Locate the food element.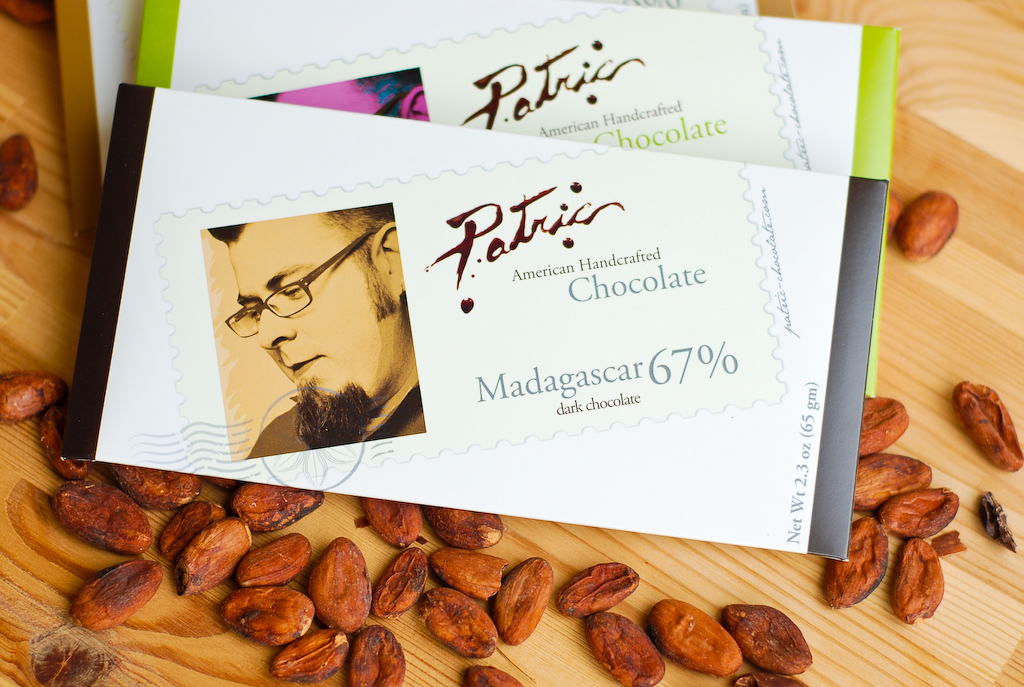
Element bbox: (left=31, top=405, right=90, bottom=485).
